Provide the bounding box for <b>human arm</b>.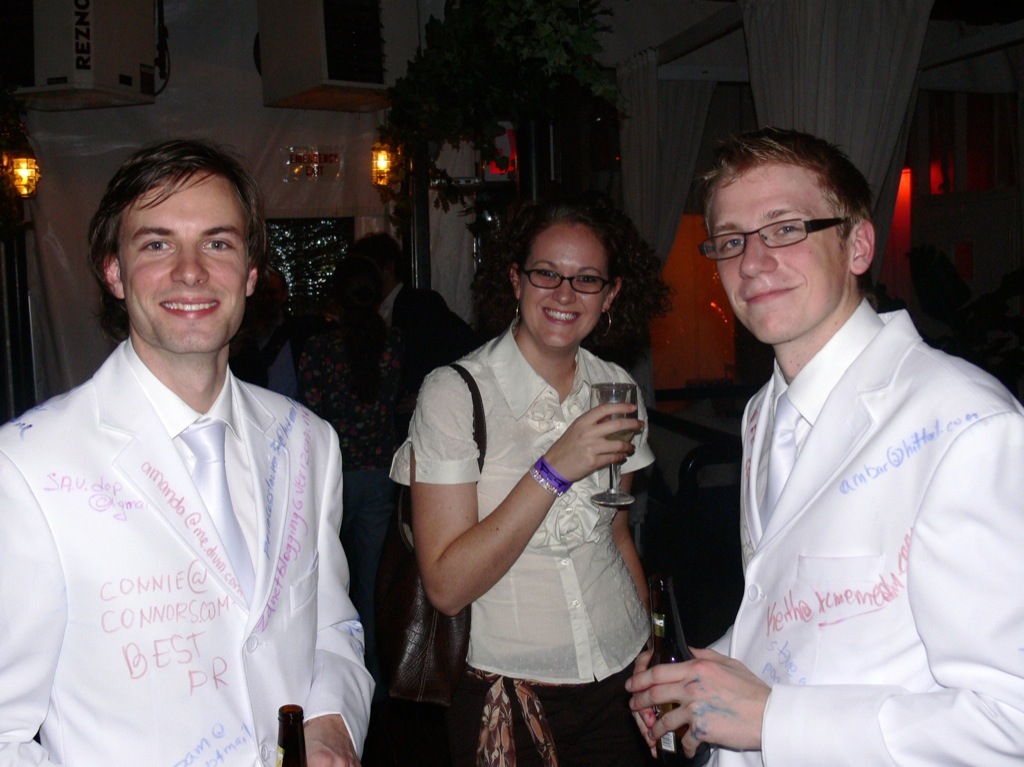
select_region(623, 409, 1023, 766).
